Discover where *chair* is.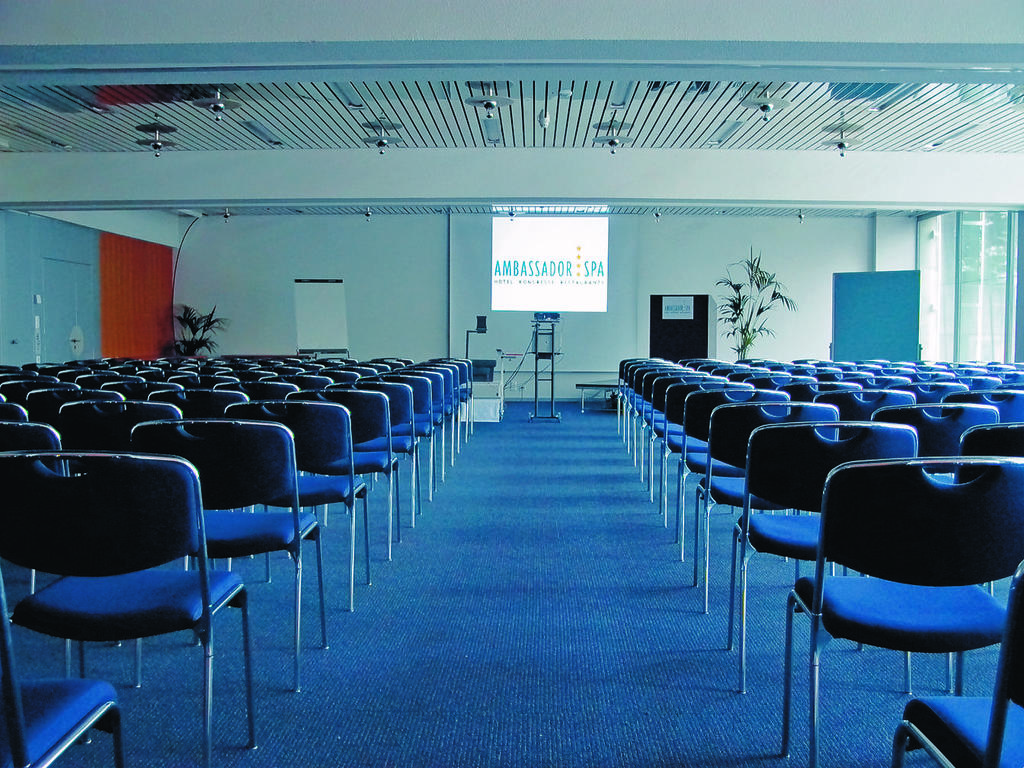
Discovered at crop(126, 423, 331, 694).
